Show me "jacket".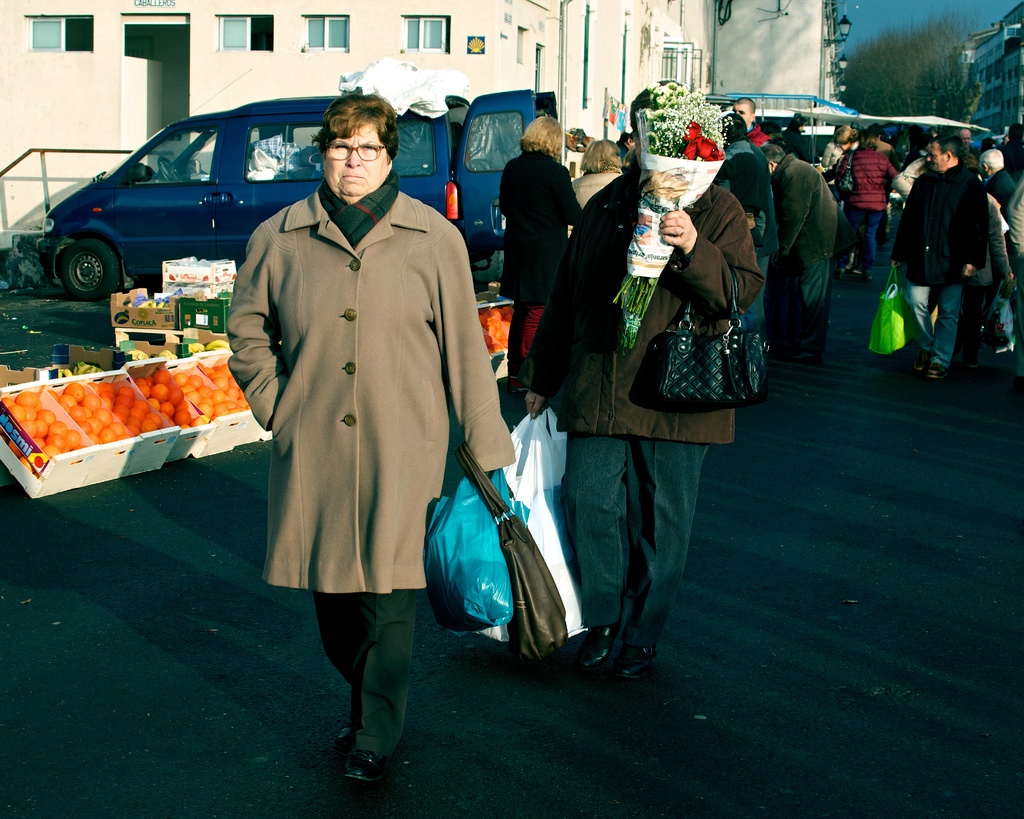
"jacket" is here: (left=886, top=161, right=984, bottom=288).
